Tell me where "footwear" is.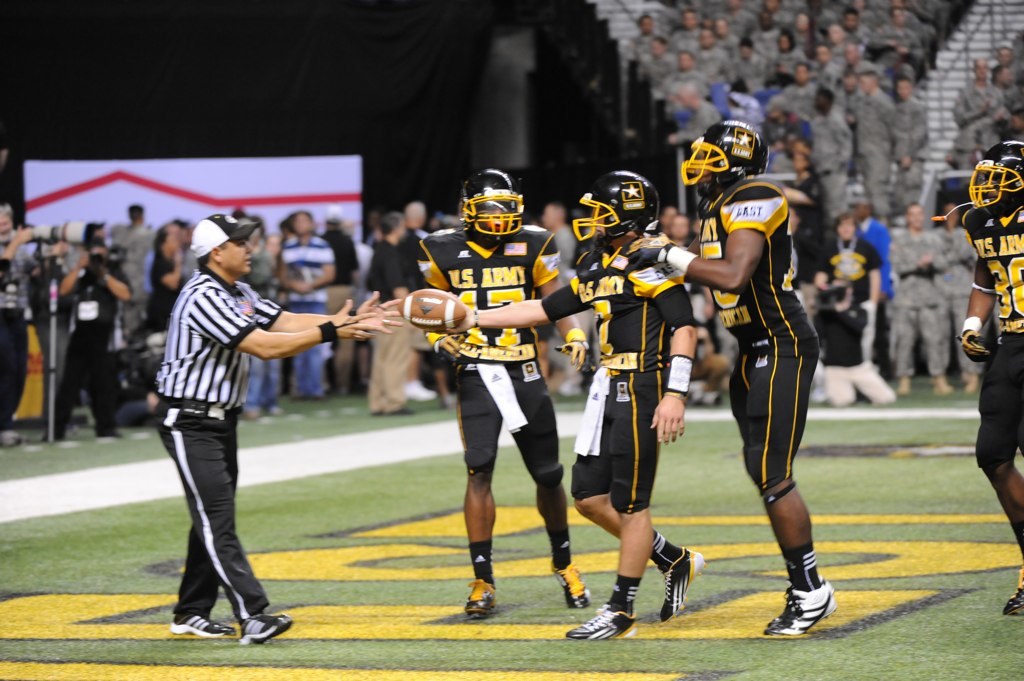
"footwear" is at detection(565, 599, 637, 641).
